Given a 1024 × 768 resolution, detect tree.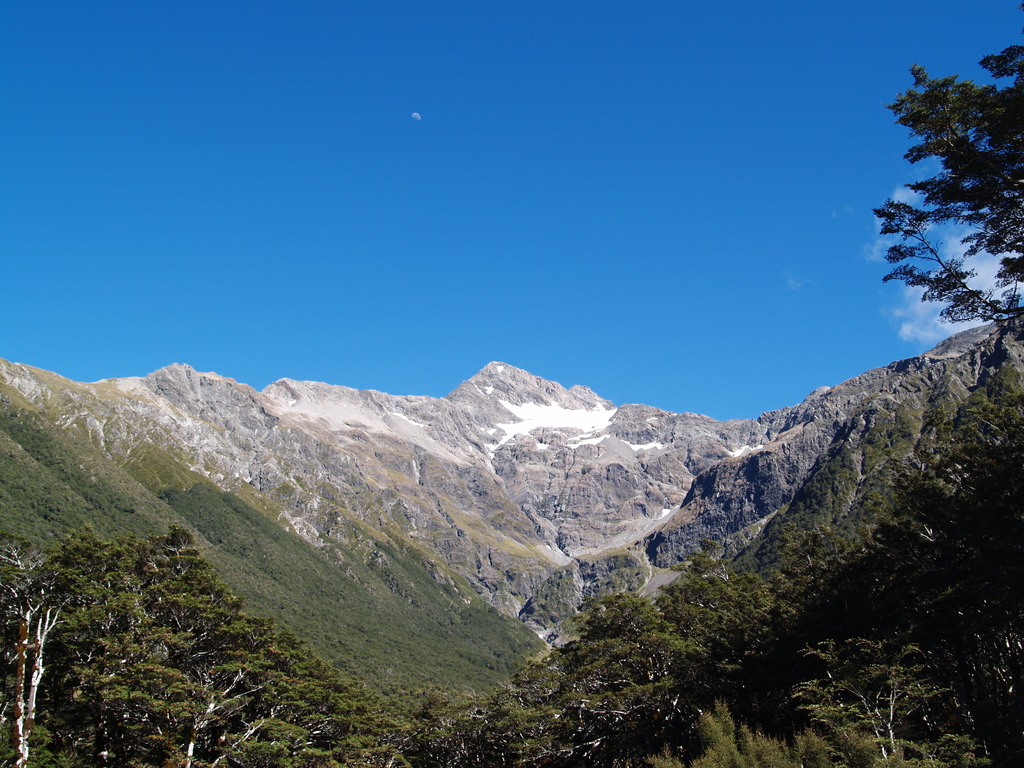
(0, 535, 150, 767).
